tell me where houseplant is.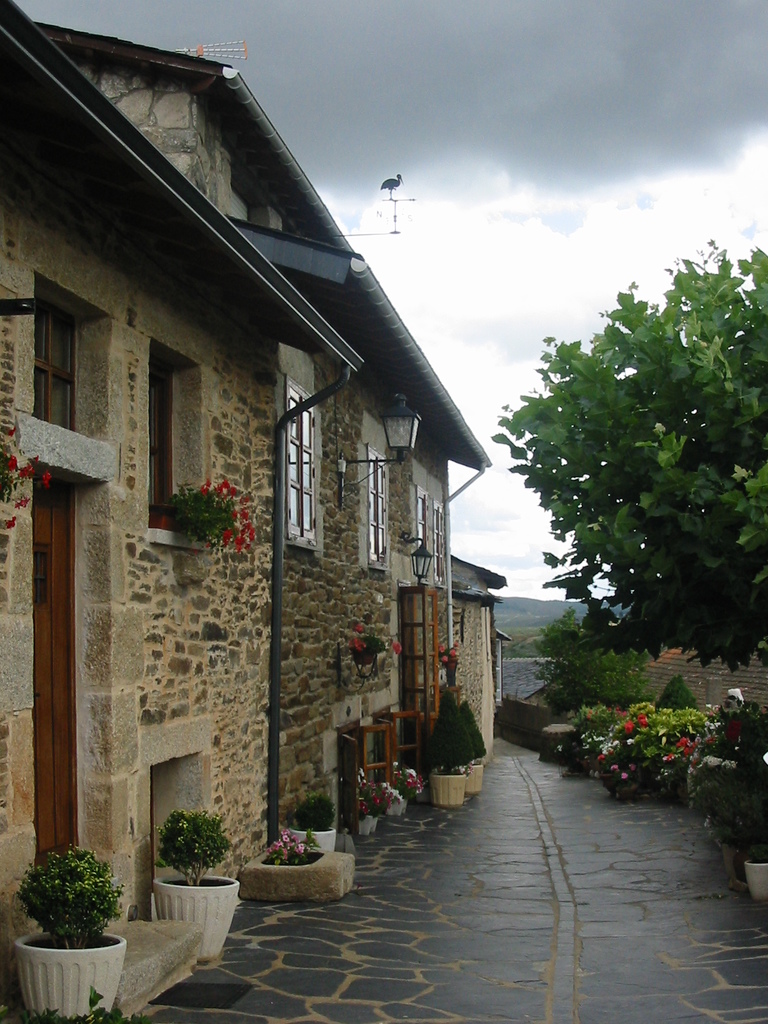
houseplant is at bbox(147, 474, 271, 554).
